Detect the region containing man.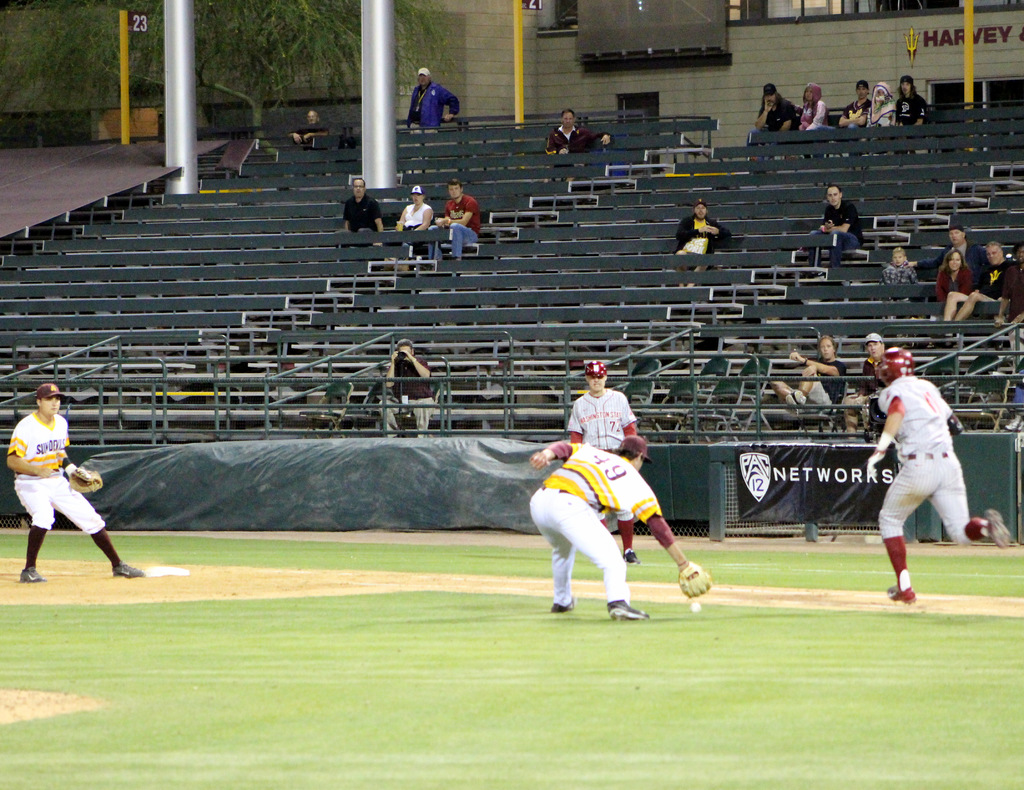
(x1=803, y1=74, x2=883, y2=174).
